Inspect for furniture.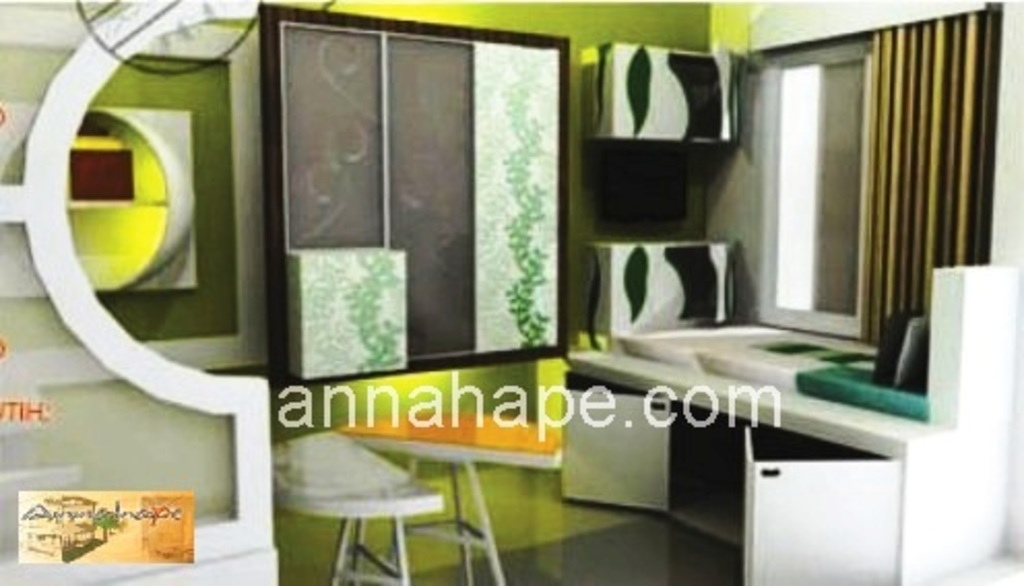
Inspection: region(553, 243, 1016, 584).
